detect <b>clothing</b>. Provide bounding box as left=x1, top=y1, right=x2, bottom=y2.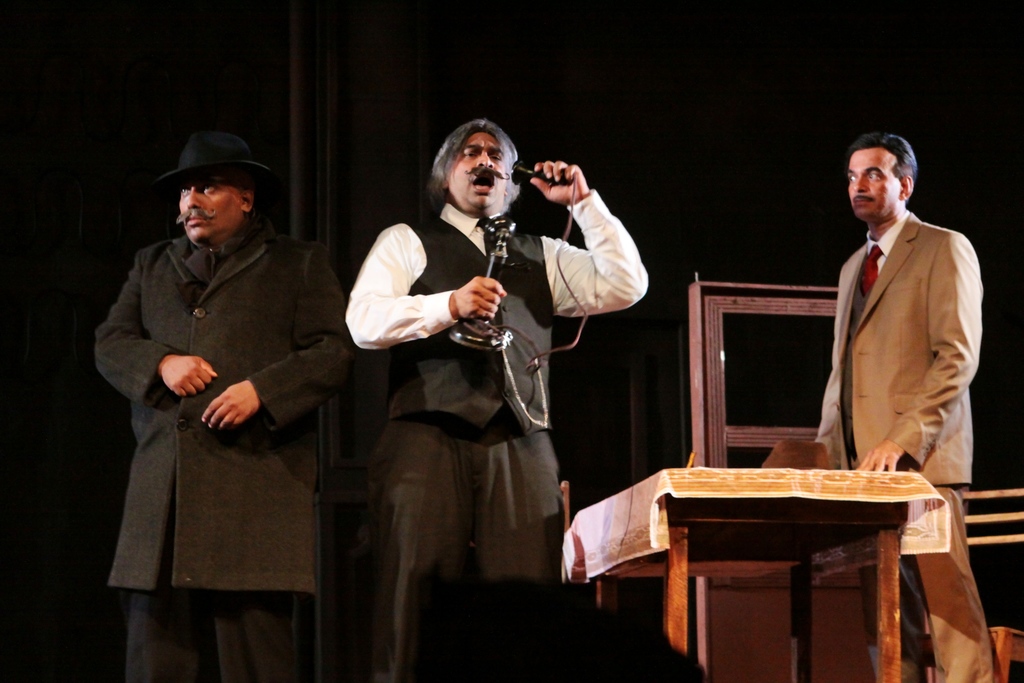
left=344, top=190, right=647, bottom=682.
